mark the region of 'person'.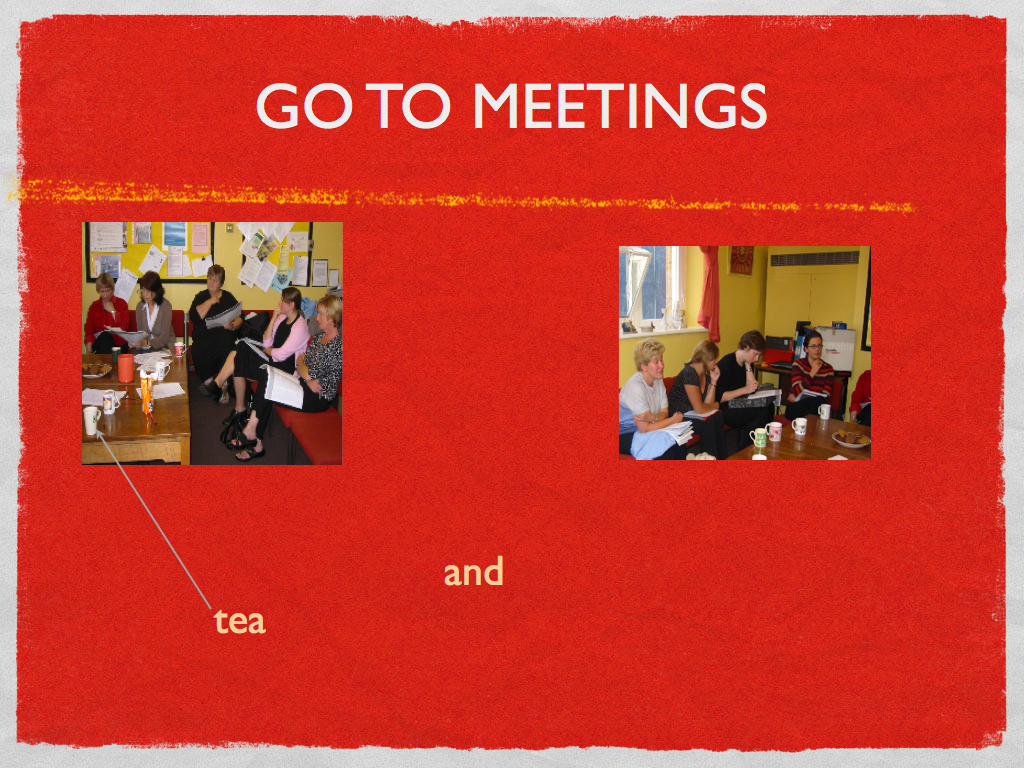
Region: x1=668, y1=345, x2=718, y2=411.
